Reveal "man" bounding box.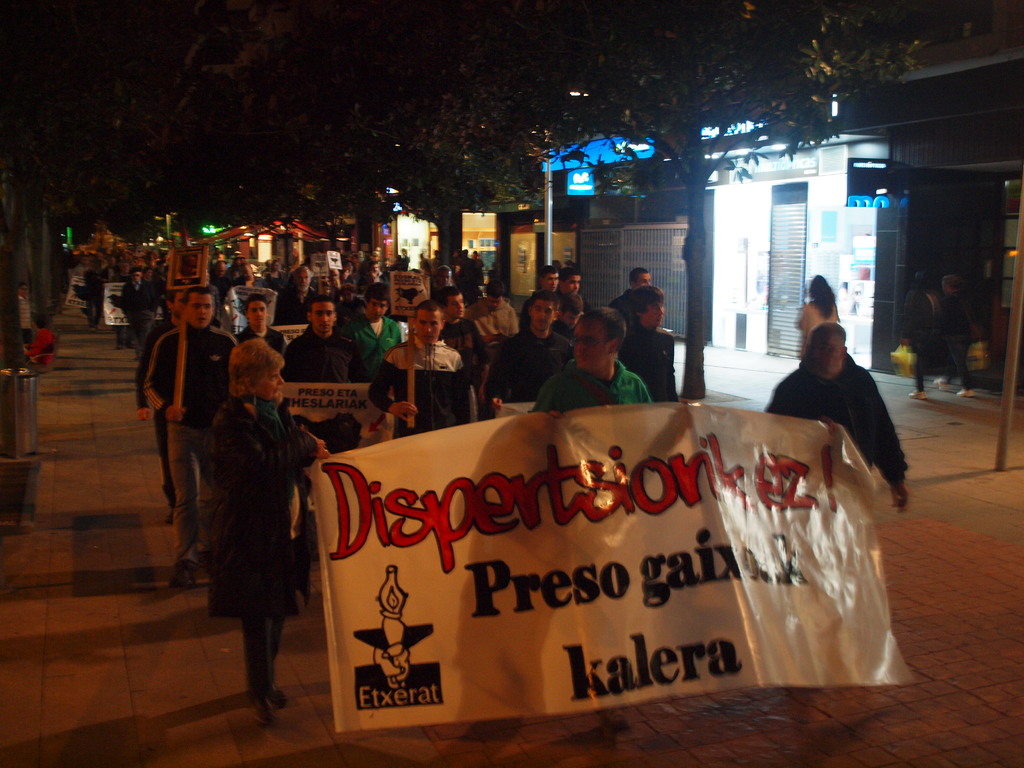
Revealed: 141,286,235,589.
